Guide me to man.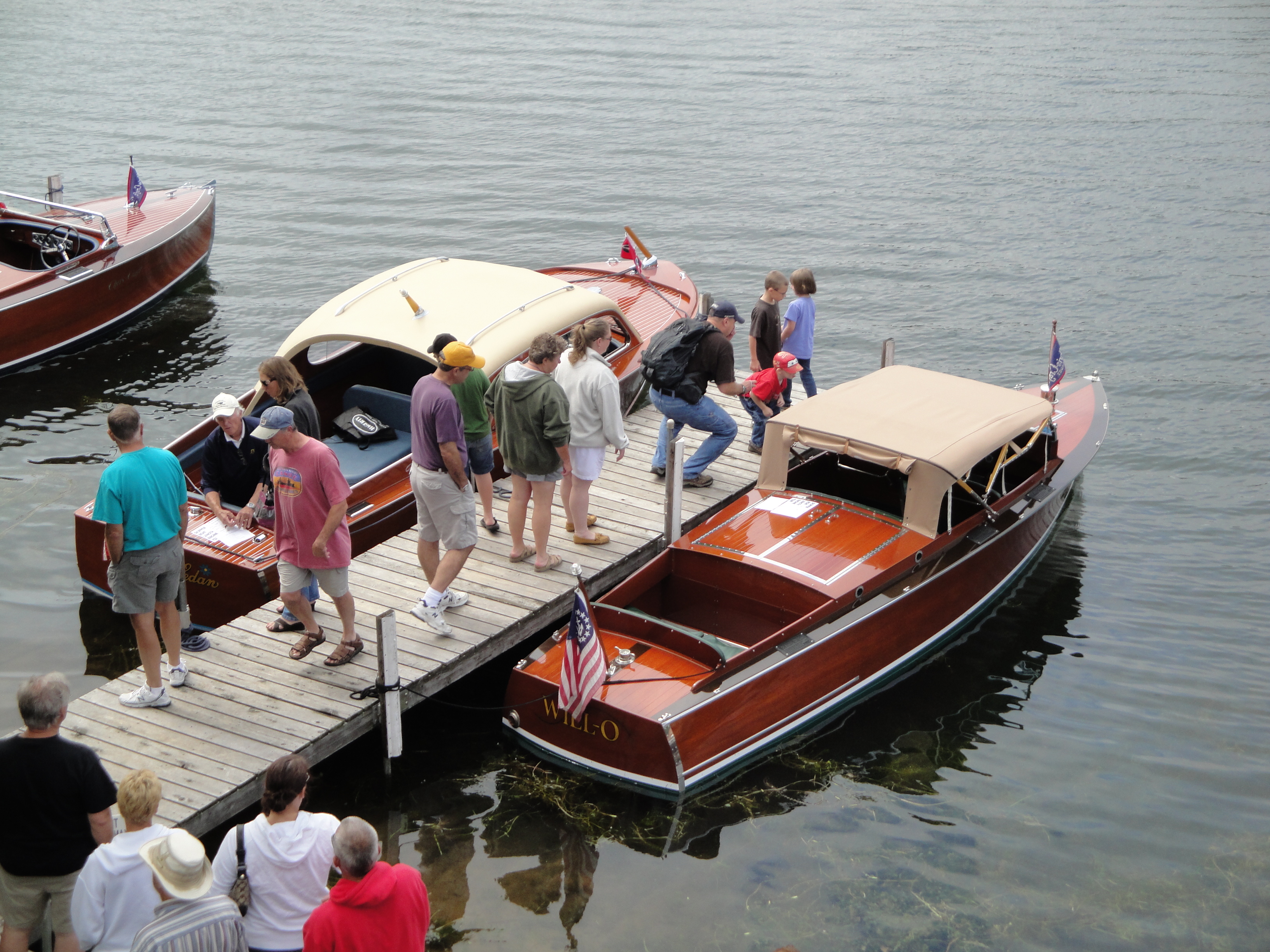
Guidance: 164,130,194,207.
